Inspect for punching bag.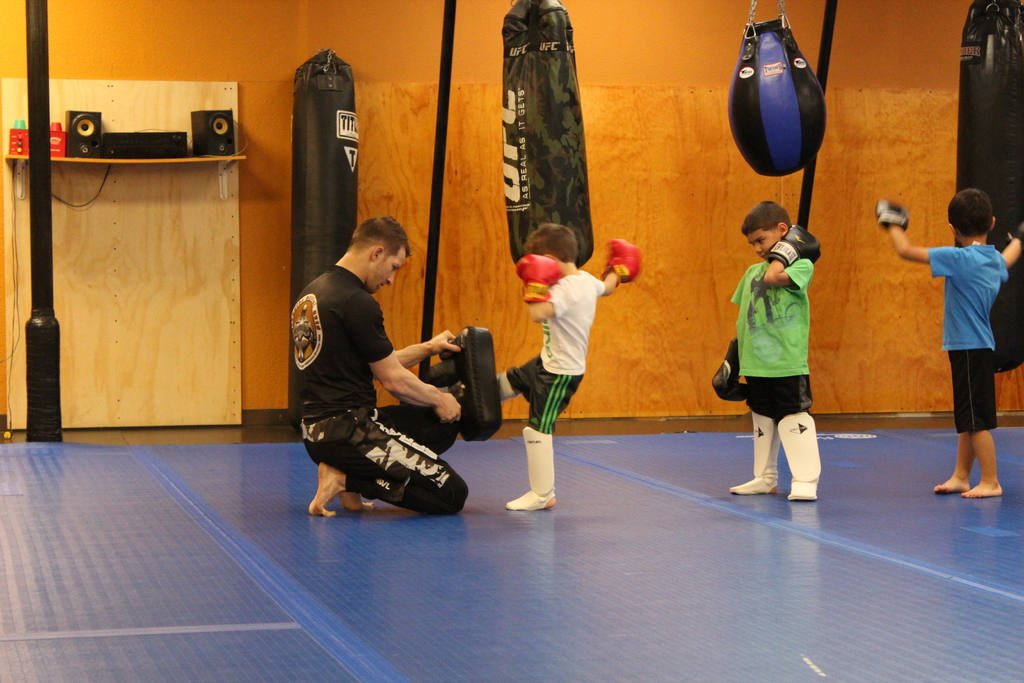
Inspection: [283, 51, 358, 436].
